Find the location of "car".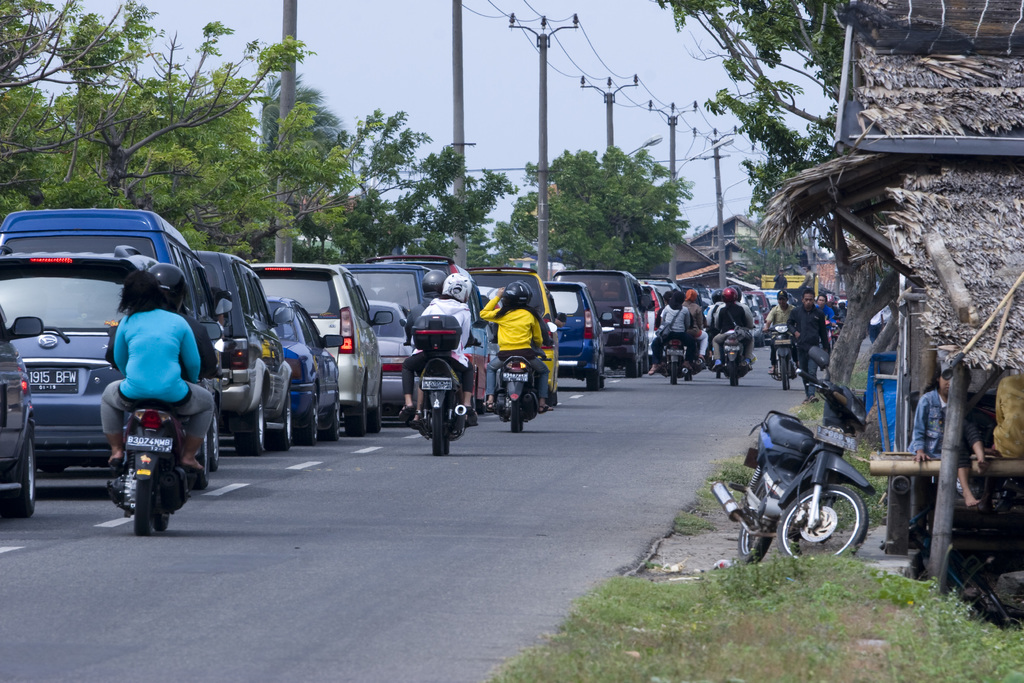
Location: (x1=3, y1=206, x2=220, y2=473).
